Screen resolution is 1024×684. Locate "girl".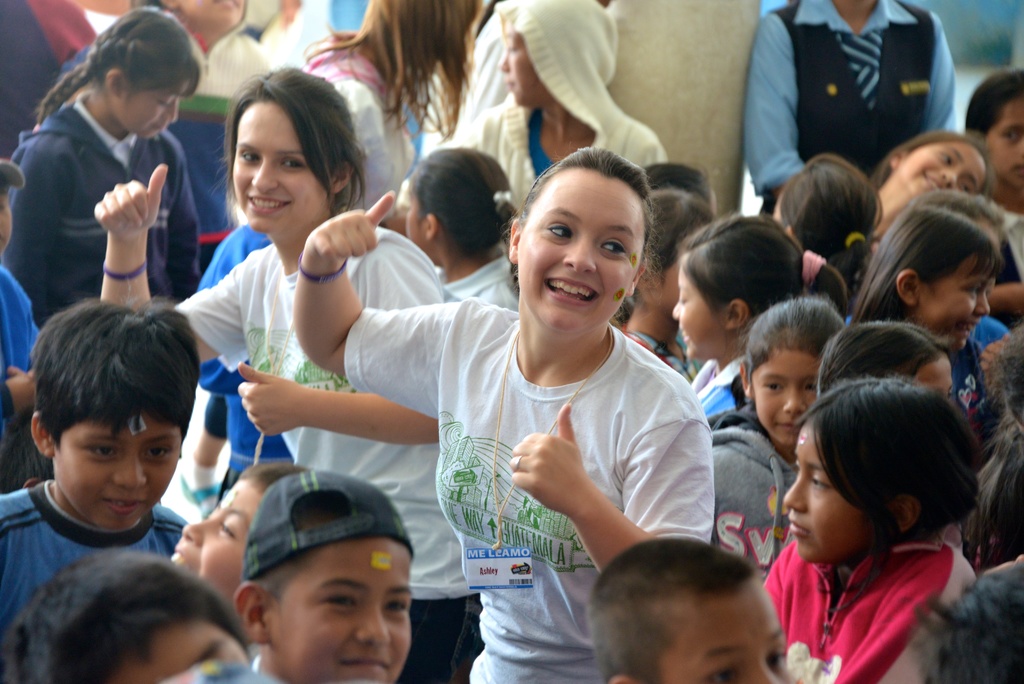
rect(404, 147, 515, 311).
